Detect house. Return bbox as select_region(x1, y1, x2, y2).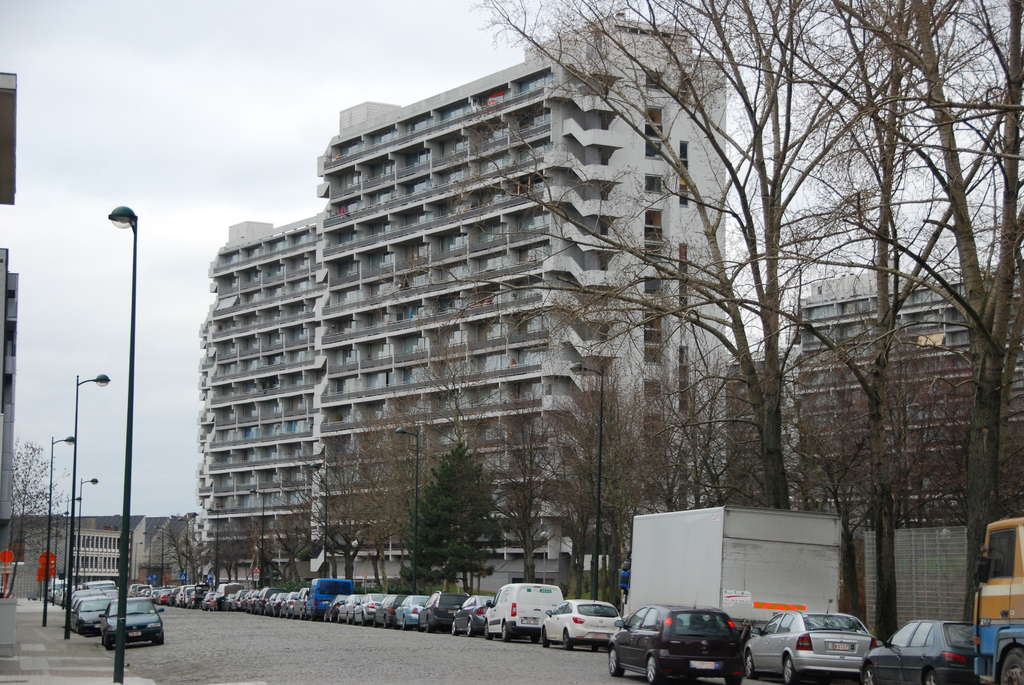
select_region(762, 231, 1023, 530).
